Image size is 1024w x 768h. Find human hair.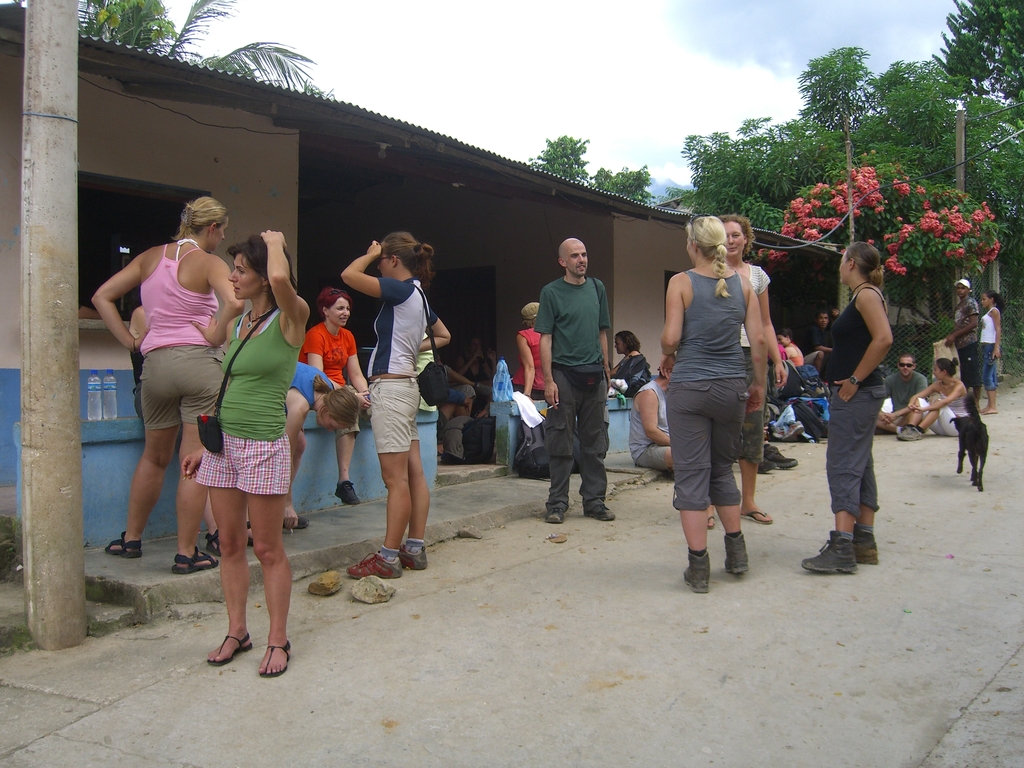
Rect(225, 232, 299, 307).
